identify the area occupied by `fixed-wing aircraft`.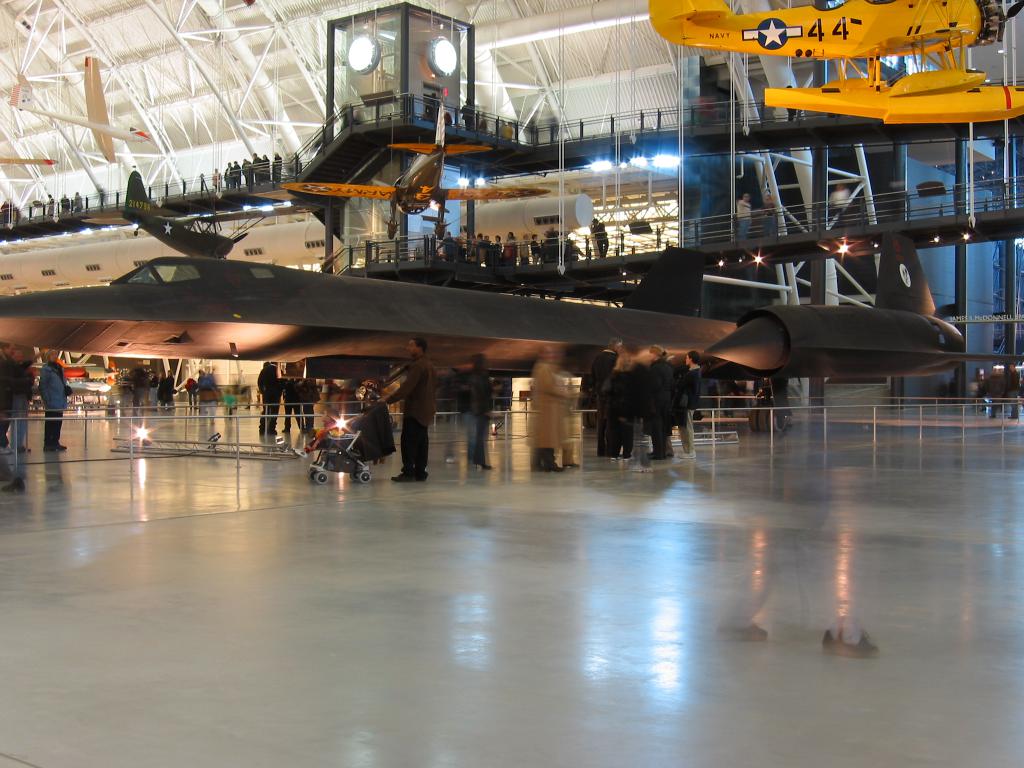
Area: Rect(276, 101, 552, 214).
